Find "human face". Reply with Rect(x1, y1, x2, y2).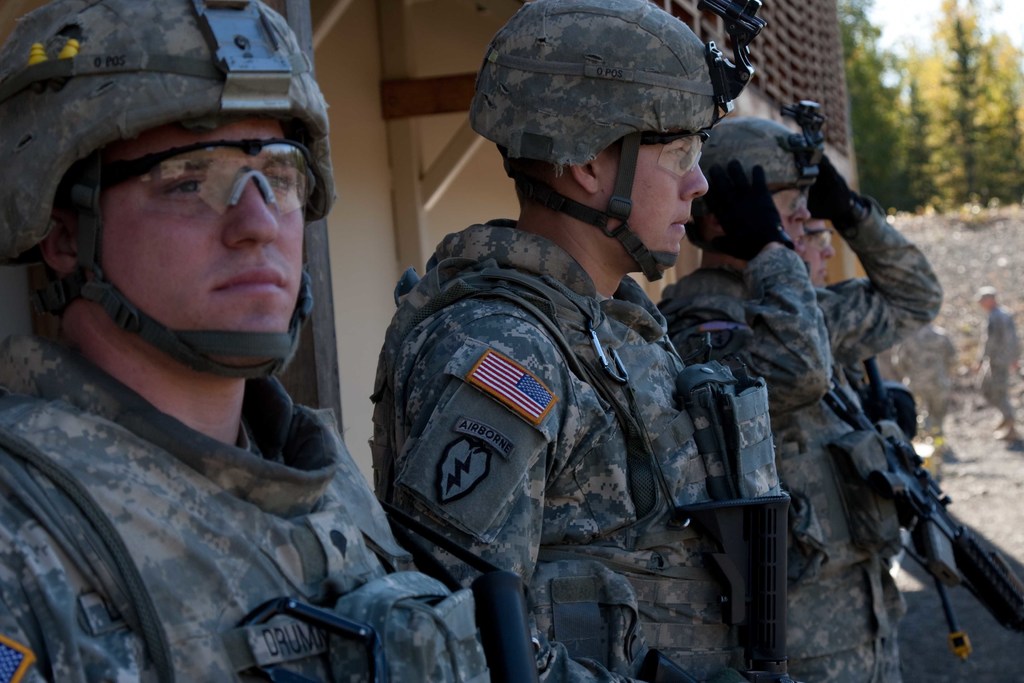
Rect(609, 136, 684, 251).
